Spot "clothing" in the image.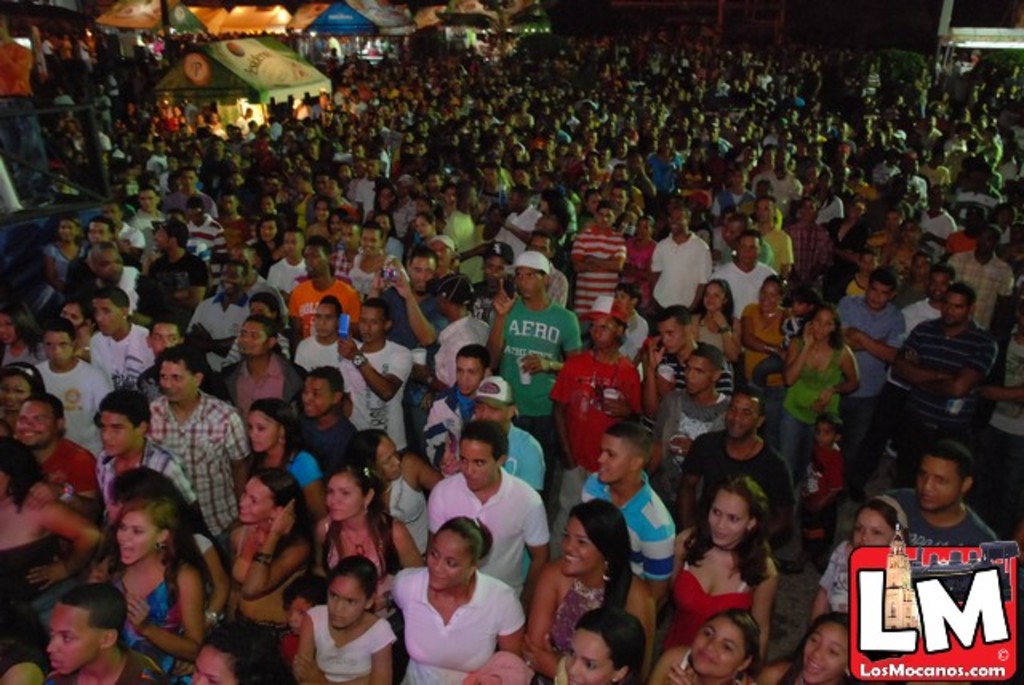
"clothing" found at (141,248,210,320).
